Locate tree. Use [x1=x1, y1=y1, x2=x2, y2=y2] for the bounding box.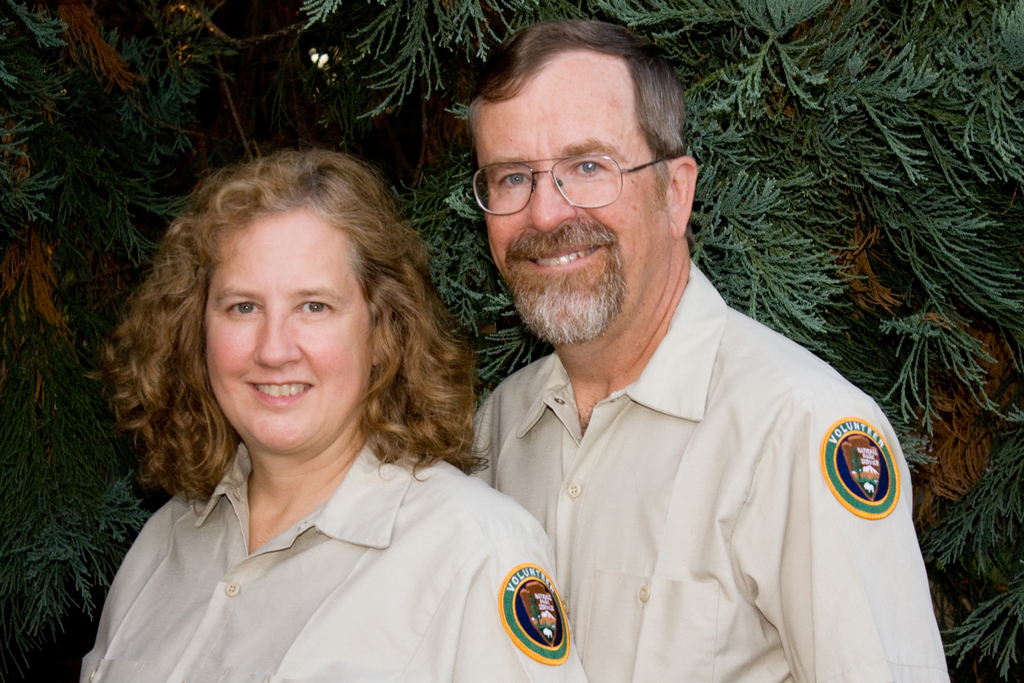
[x1=752, y1=45, x2=1022, y2=504].
